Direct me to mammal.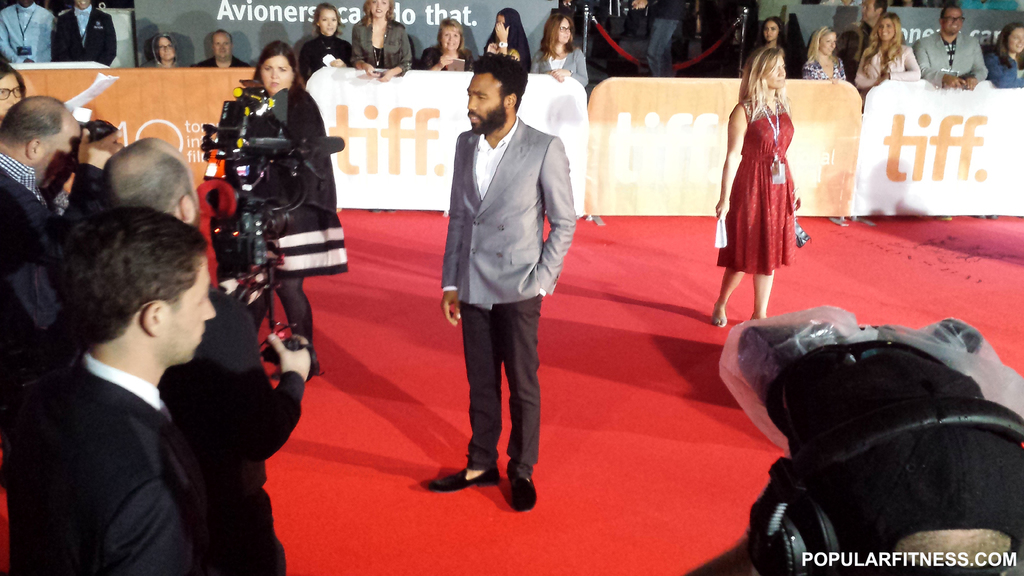
Direction: [803, 20, 849, 83].
